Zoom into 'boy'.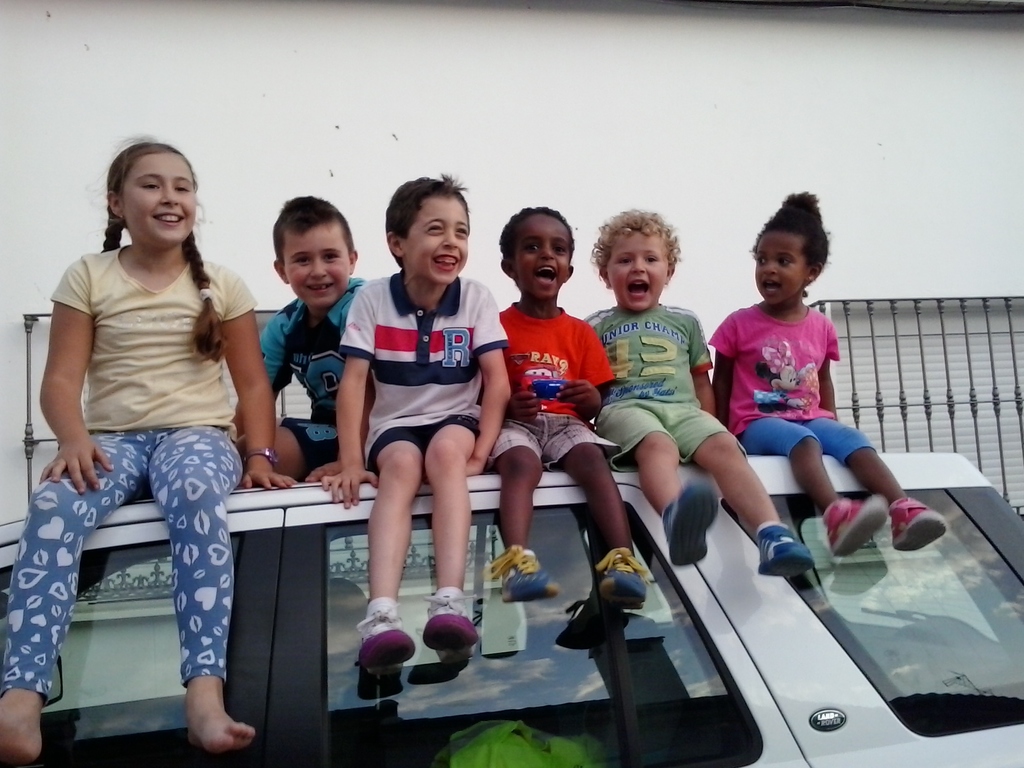
Zoom target: Rect(226, 193, 366, 484).
